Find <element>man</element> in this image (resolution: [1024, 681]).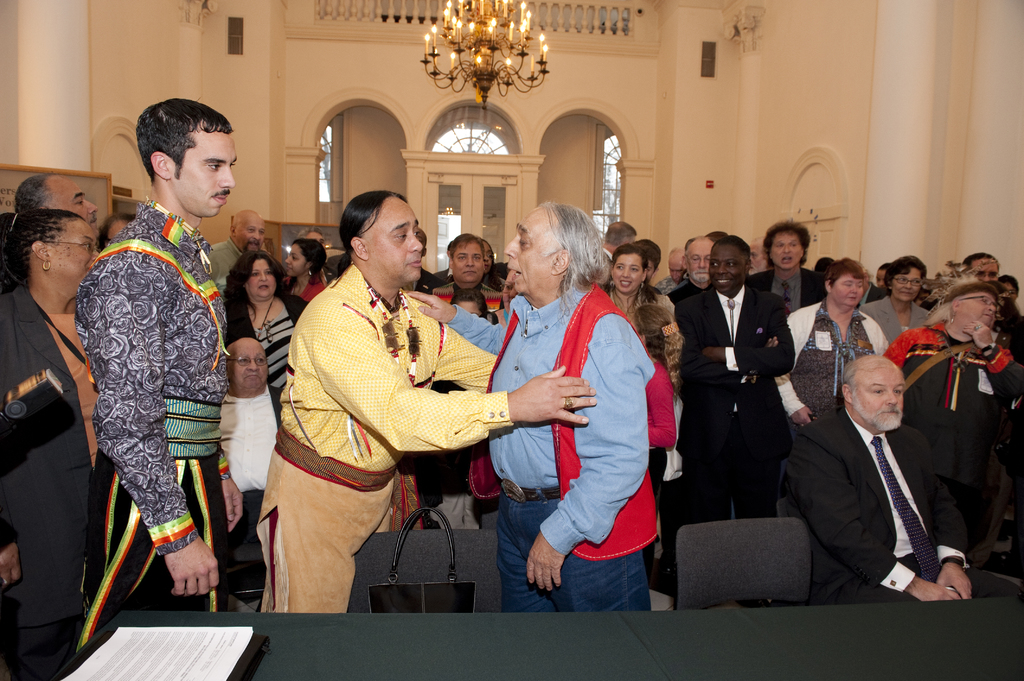
l=855, t=266, r=886, b=310.
